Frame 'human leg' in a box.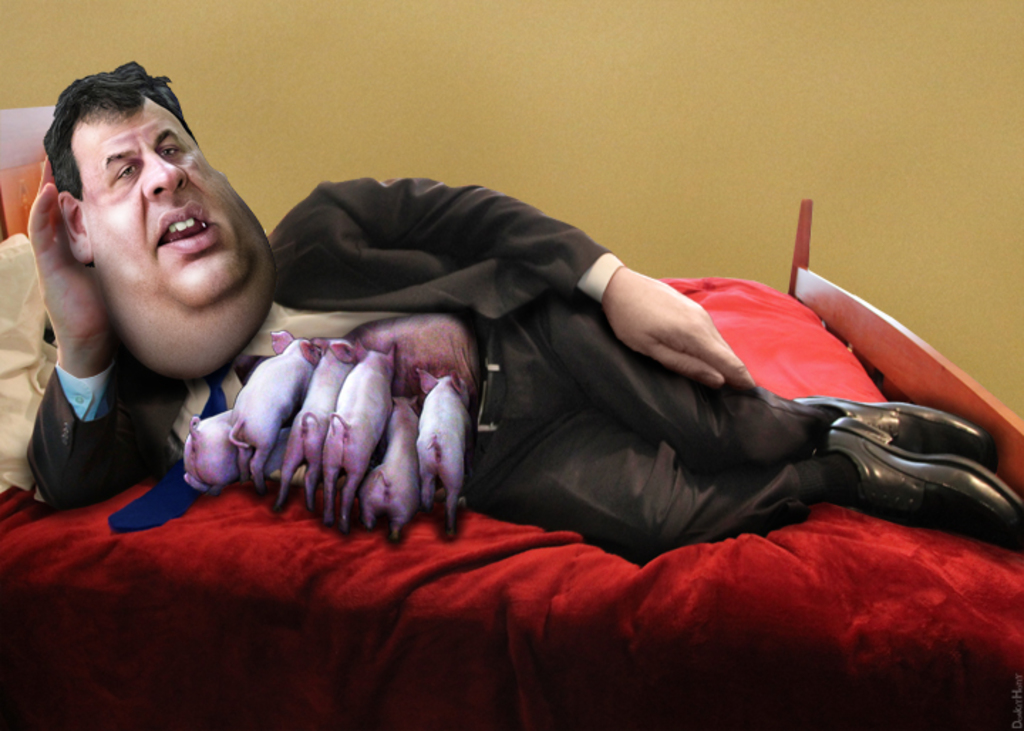
{"left": 468, "top": 377, "right": 1023, "bottom": 566}.
